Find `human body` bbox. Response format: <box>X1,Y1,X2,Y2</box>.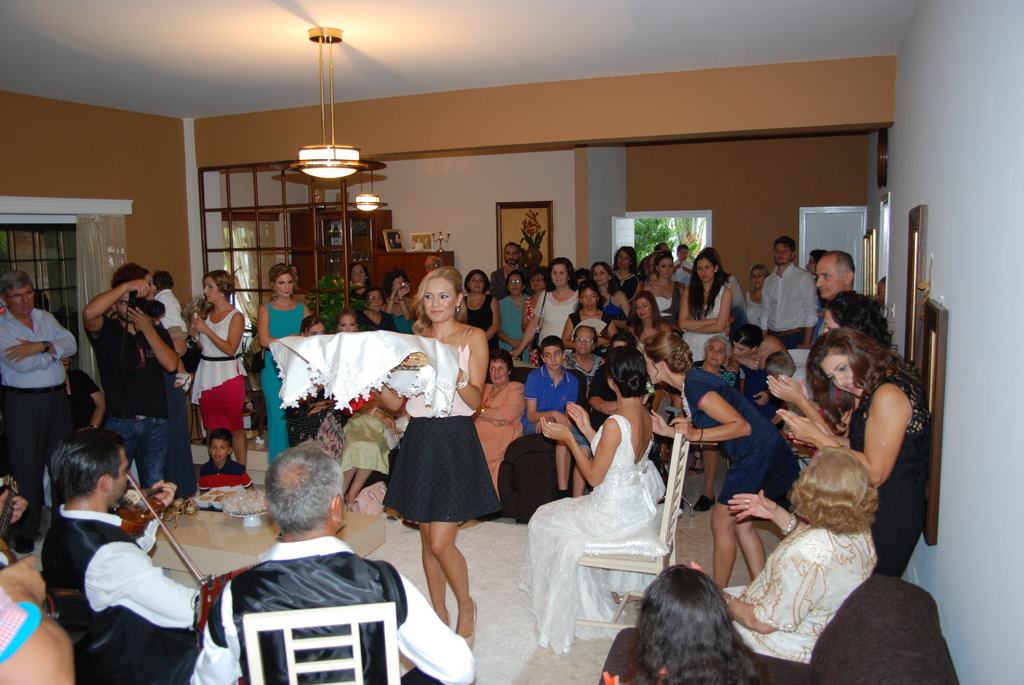
<box>809,243,859,297</box>.
